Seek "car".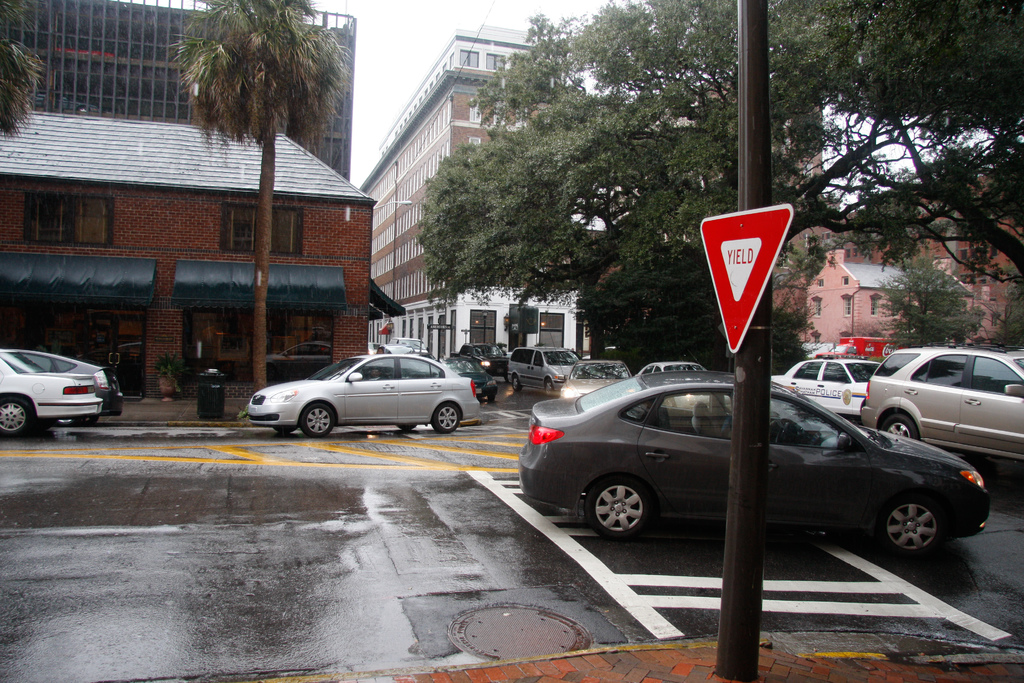
{"x1": 35, "y1": 352, "x2": 120, "y2": 423}.
